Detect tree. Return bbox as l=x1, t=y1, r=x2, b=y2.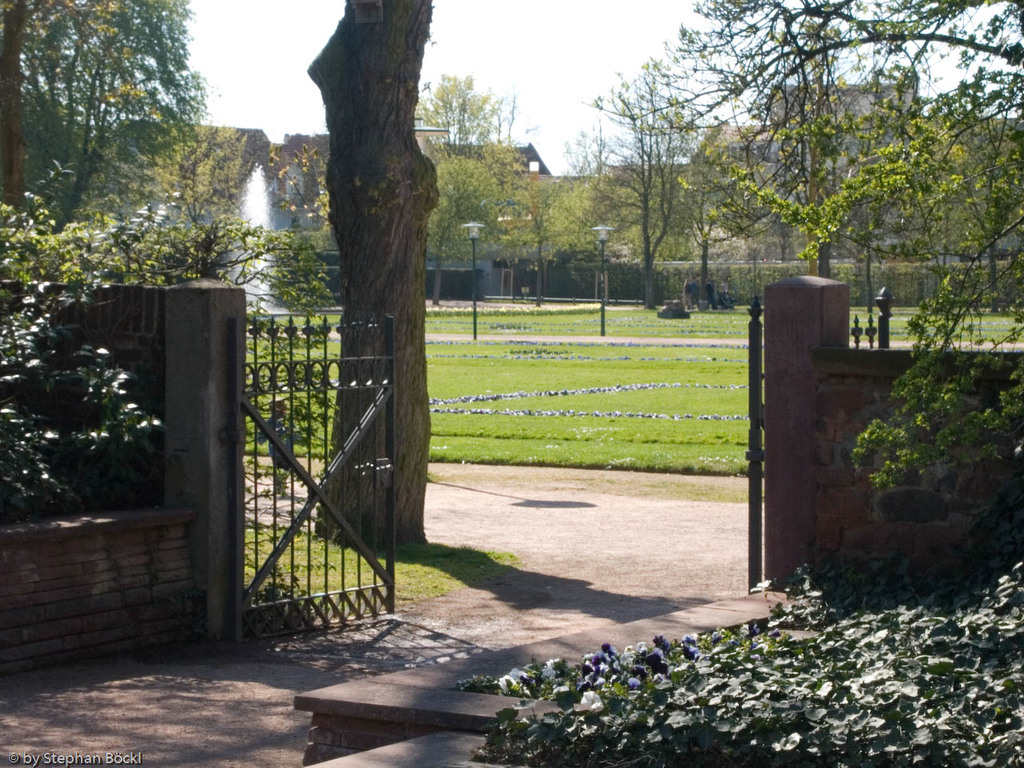
l=422, t=75, r=734, b=274.
